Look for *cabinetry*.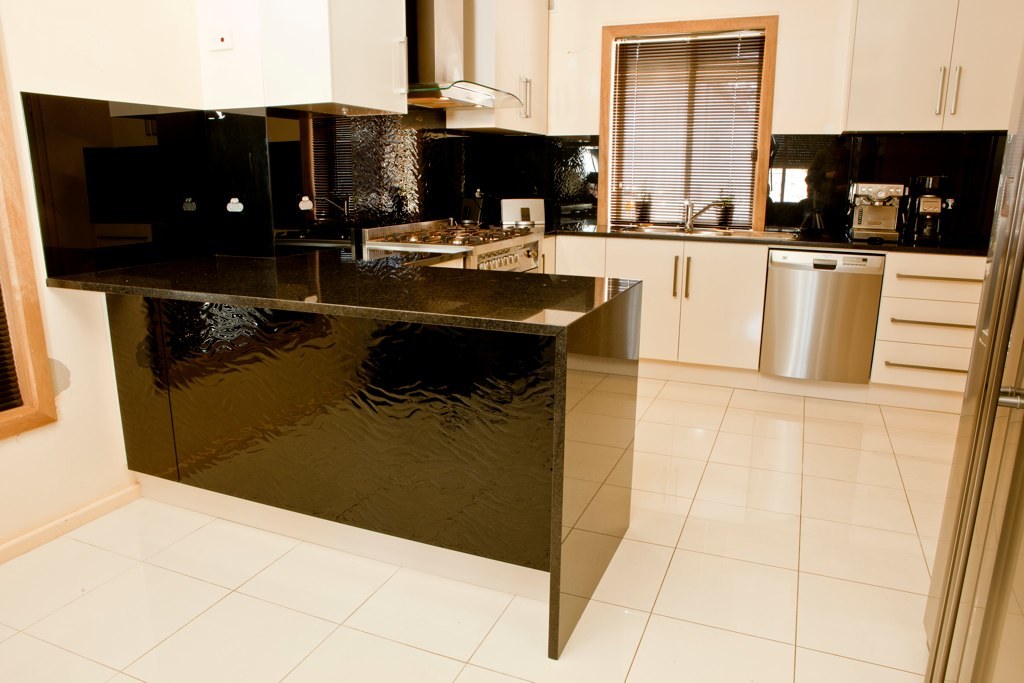
Found: (946,0,1020,128).
